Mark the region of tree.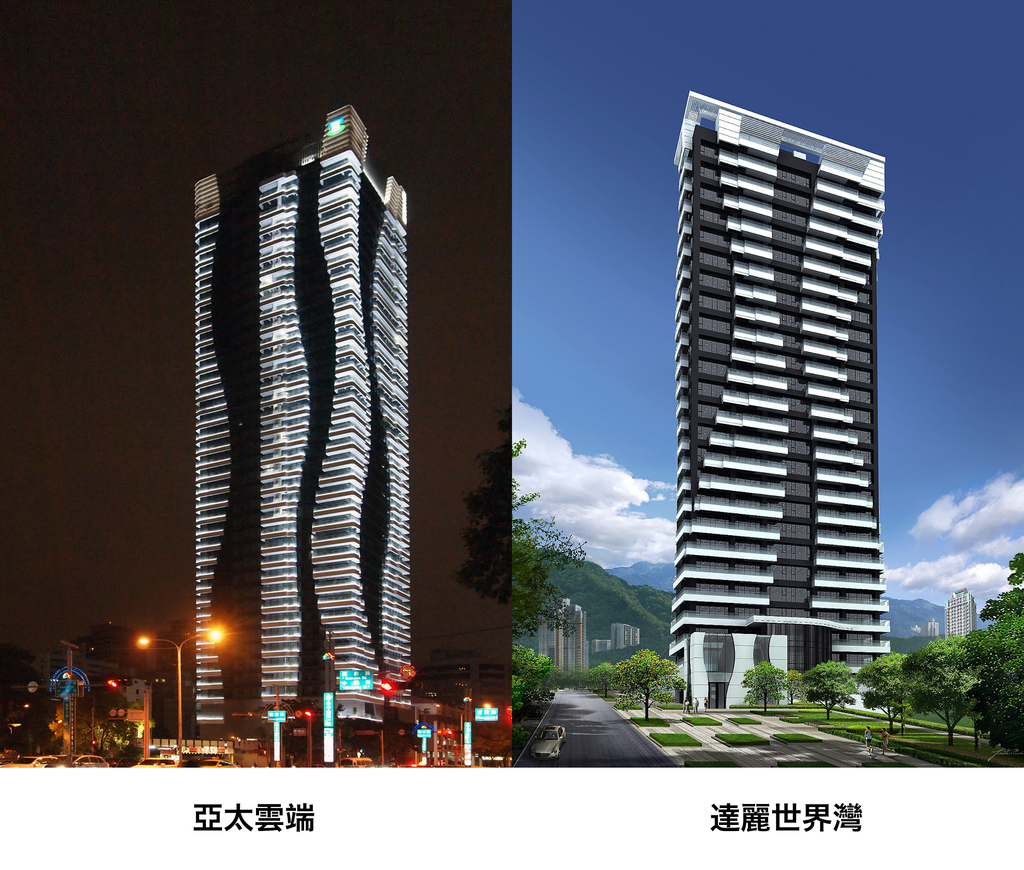
Region: 959:611:1023:753.
